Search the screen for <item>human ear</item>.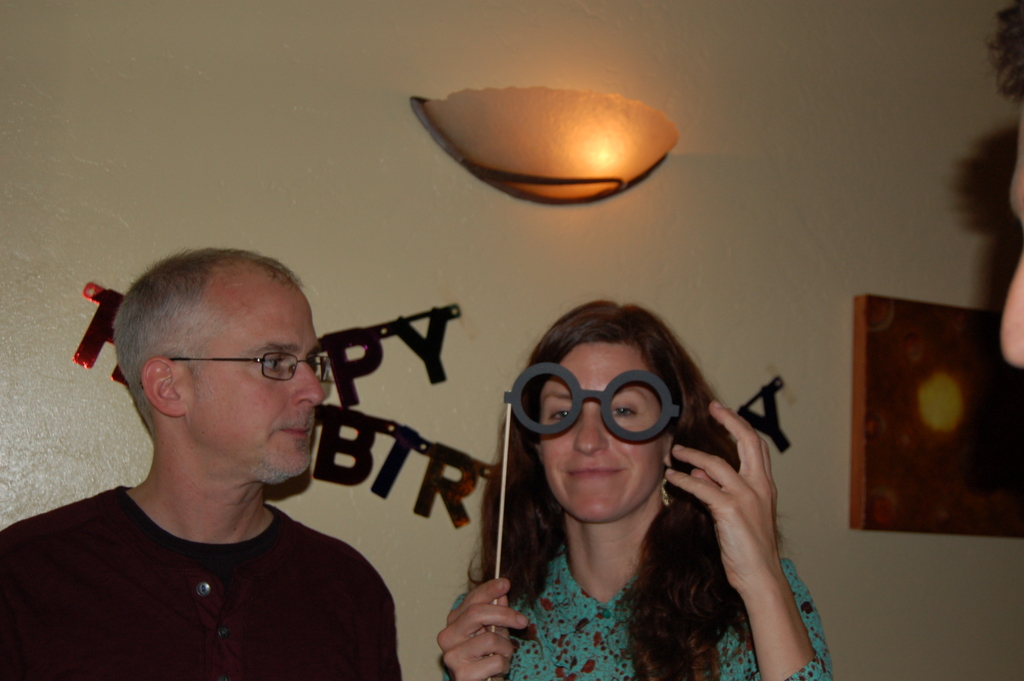
Found at pyautogui.locateOnScreen(143, 360, 188, 413).
